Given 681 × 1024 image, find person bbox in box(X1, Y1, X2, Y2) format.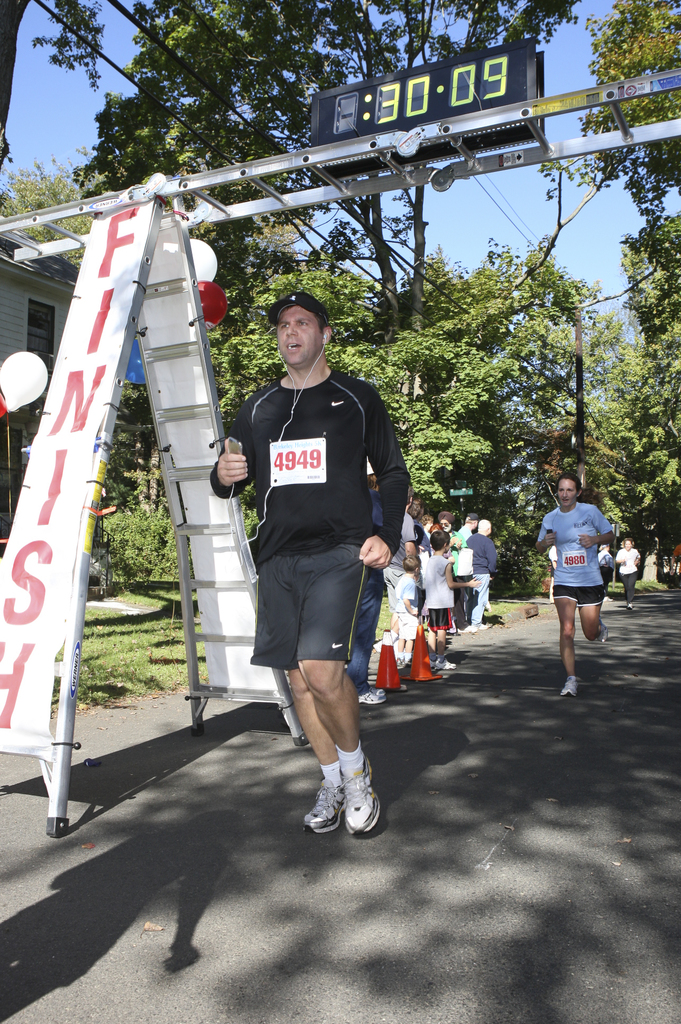
box(440, 511, 470, 568).
